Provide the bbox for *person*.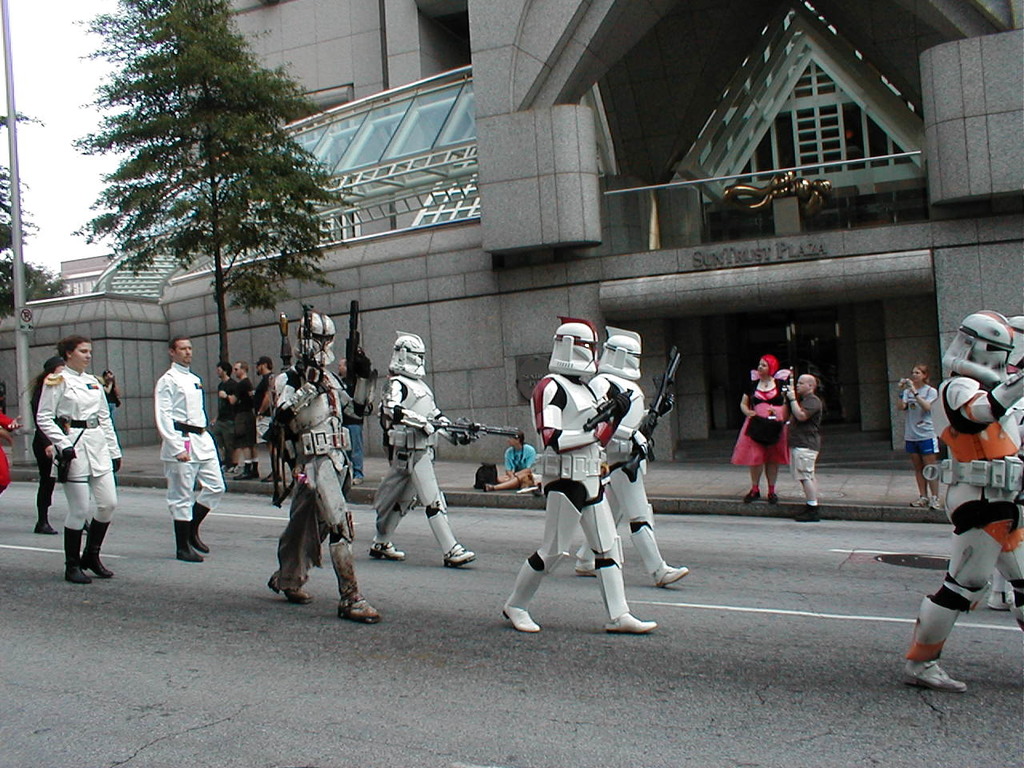
BBox(370, 332, 478, 572).
